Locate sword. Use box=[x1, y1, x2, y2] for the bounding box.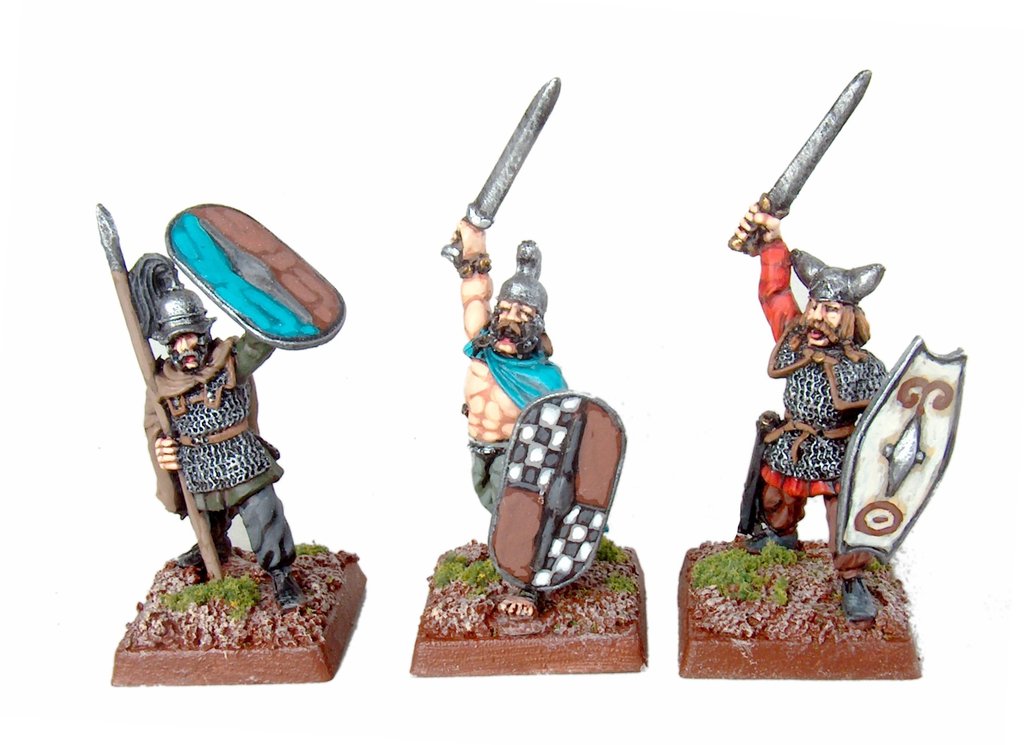
box=[727, 69, 872, 250].
